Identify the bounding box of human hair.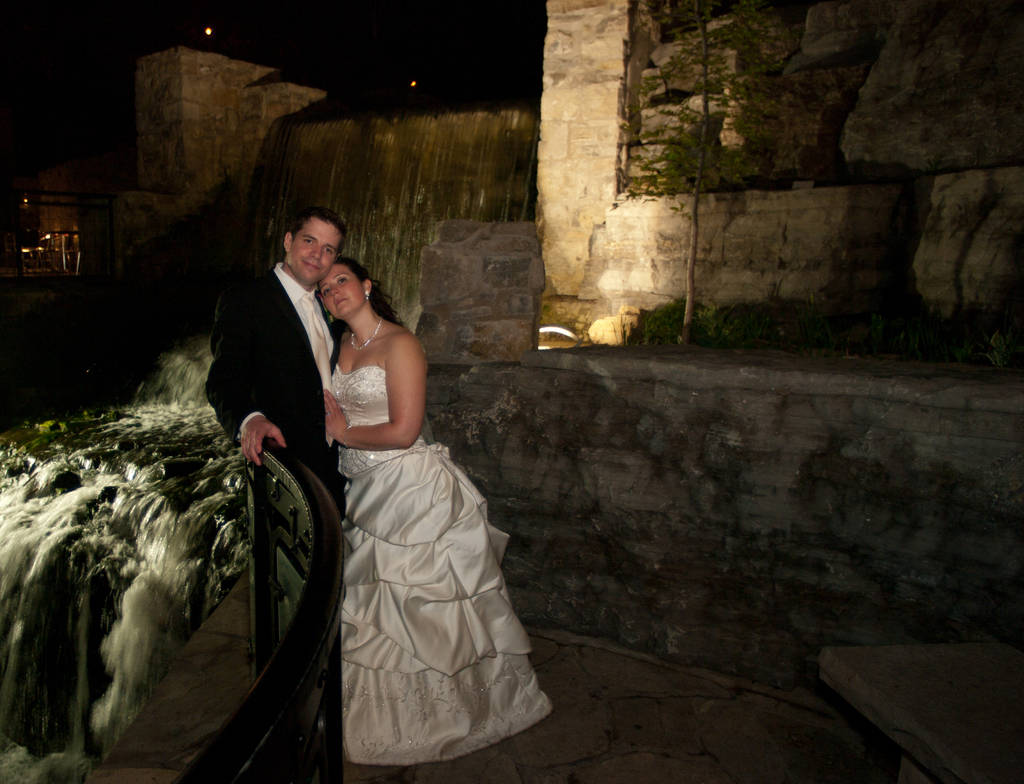
bbox(289, 206, 347, 255).
